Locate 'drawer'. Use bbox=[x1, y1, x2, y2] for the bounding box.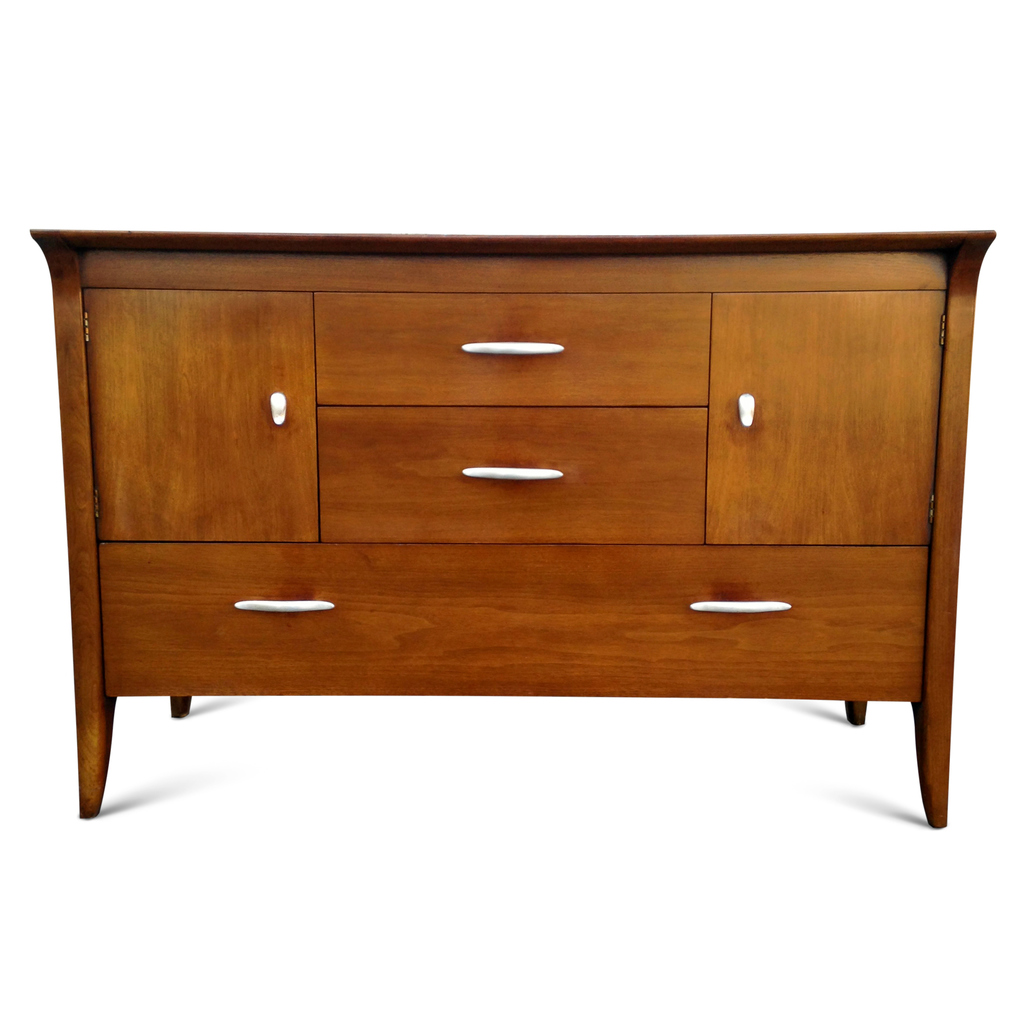
bbox=[97, 540, 921, 698].
